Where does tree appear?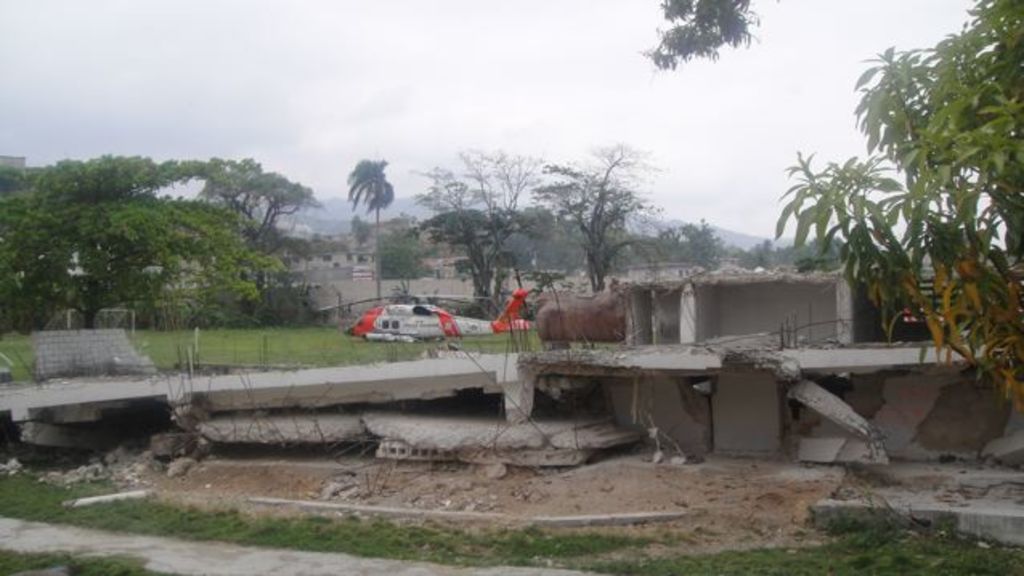
Appears at {"left": 414, "top": 141, "right": 549, "bottom": 311}.
